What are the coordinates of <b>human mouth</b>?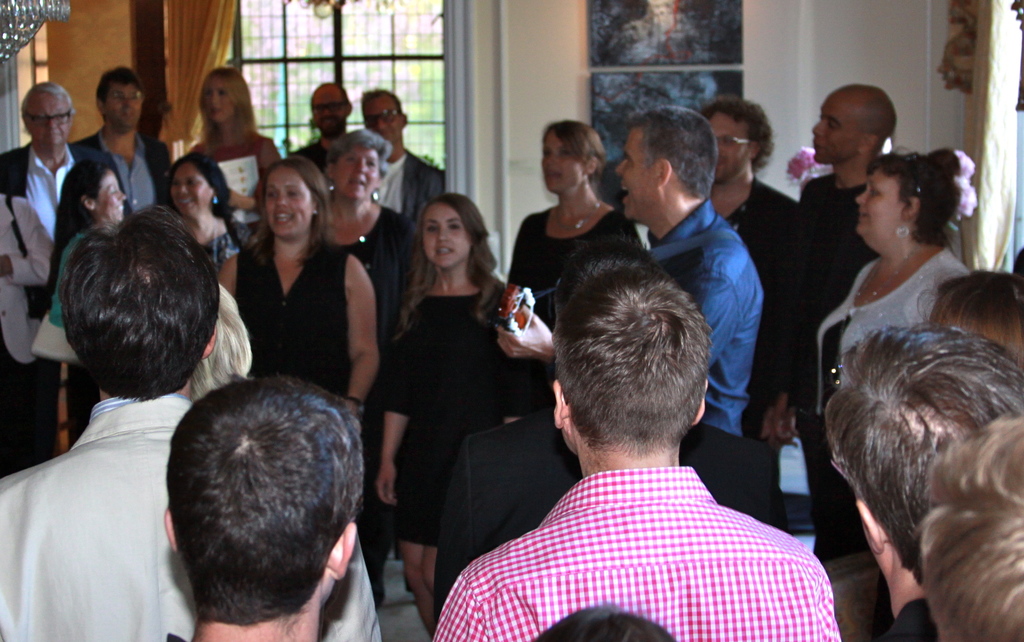
box(275, 209, 292, 226).
